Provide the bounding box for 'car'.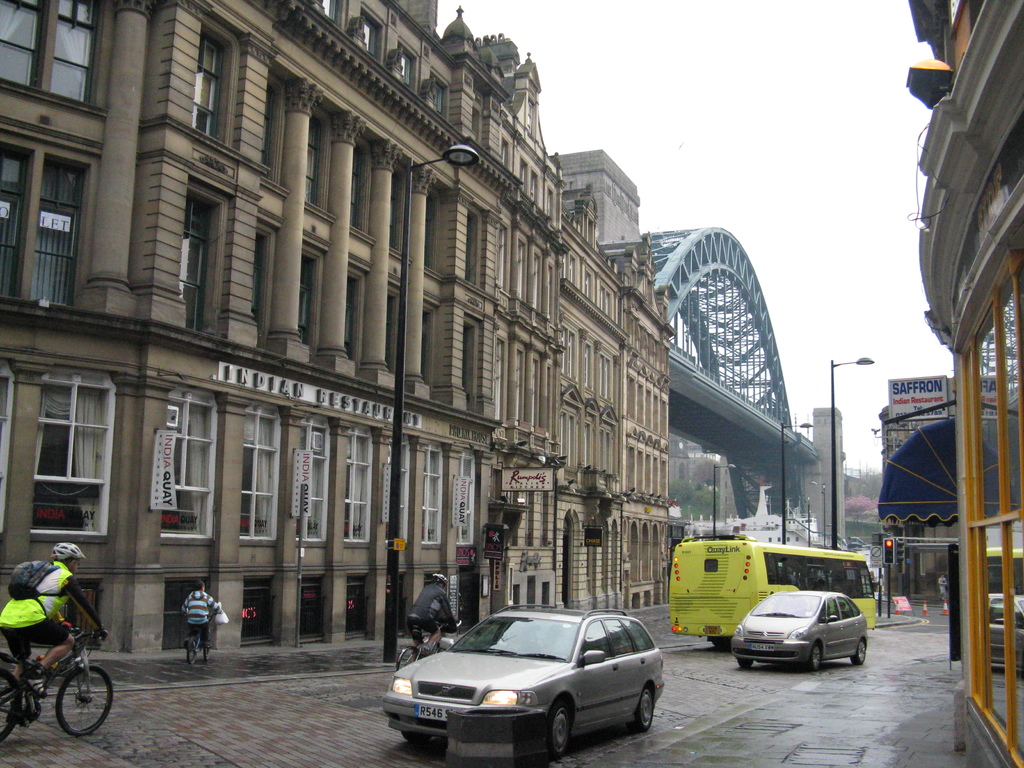
bbox(733, 593, 872, 672).
